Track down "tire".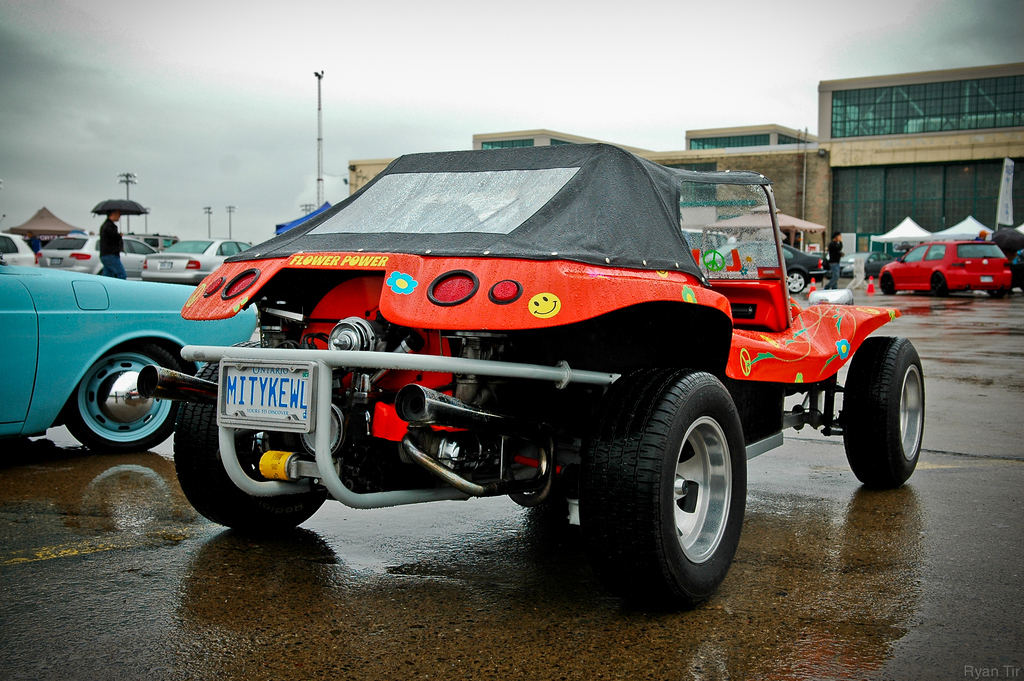
Tracked to [988, 290, 1004, 300].
